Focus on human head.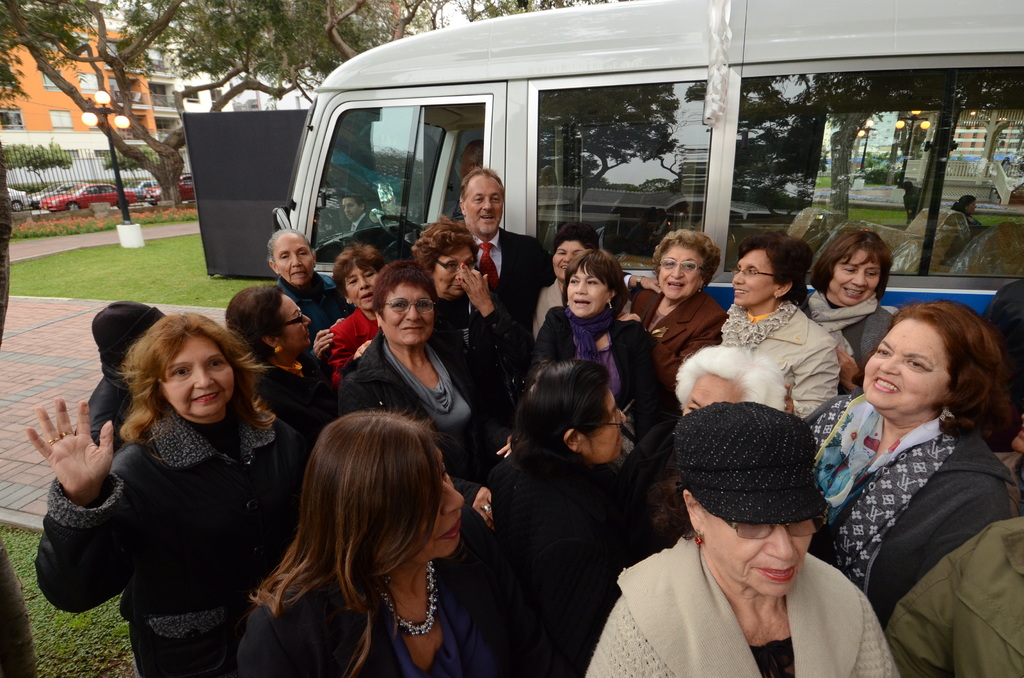
Focused at (left=456, top=164, right=505, bottom=239).
